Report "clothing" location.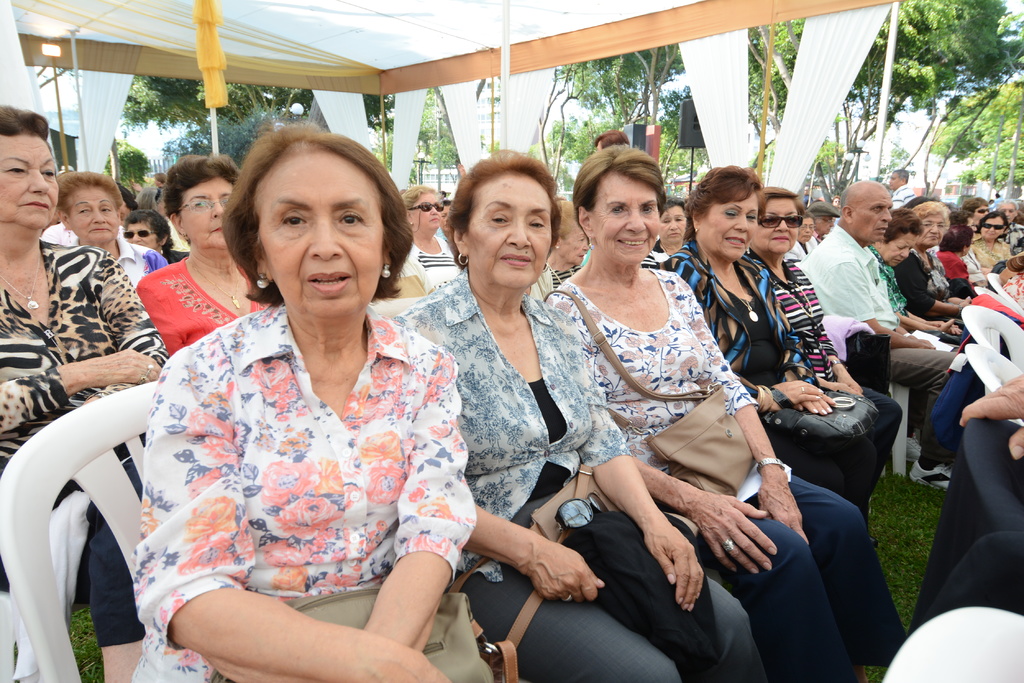
Report: left=405, top=234, right=460, bottom=294.
